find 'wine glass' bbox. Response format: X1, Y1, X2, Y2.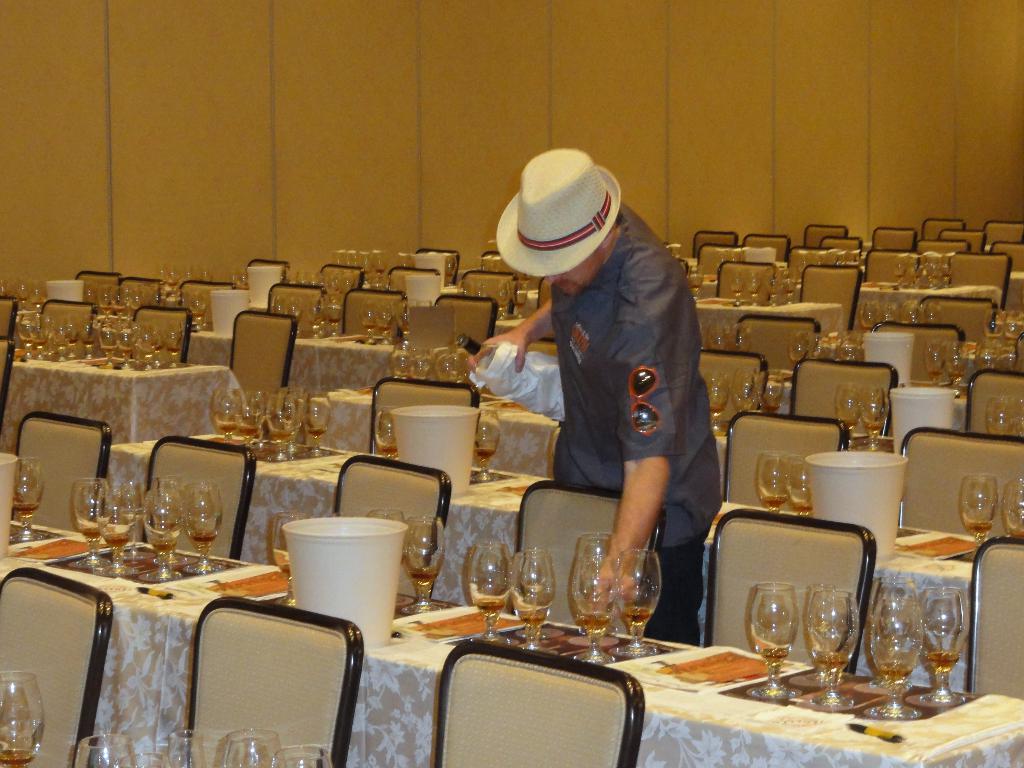
272, 512, 312, 609.
